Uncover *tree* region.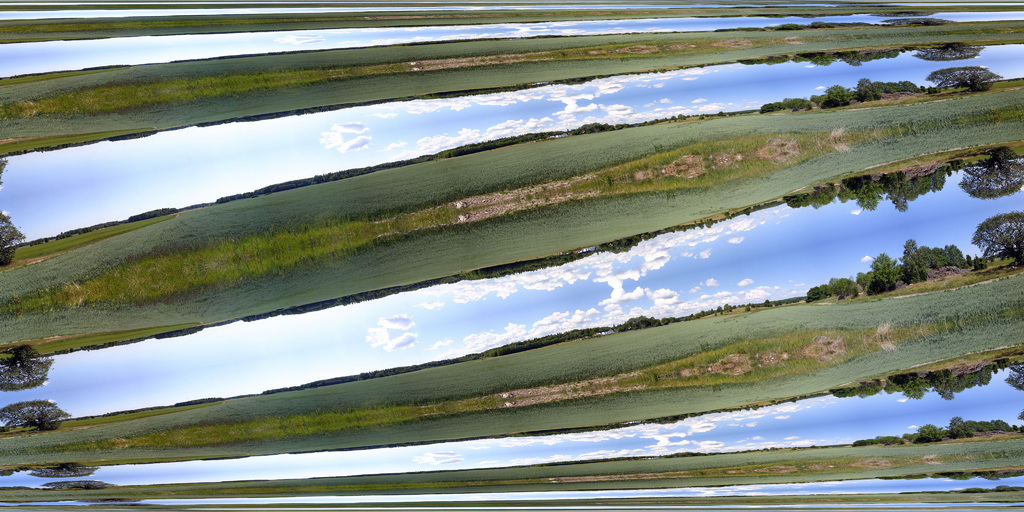
Uncovered: detection(0, 204, 33, 266).
